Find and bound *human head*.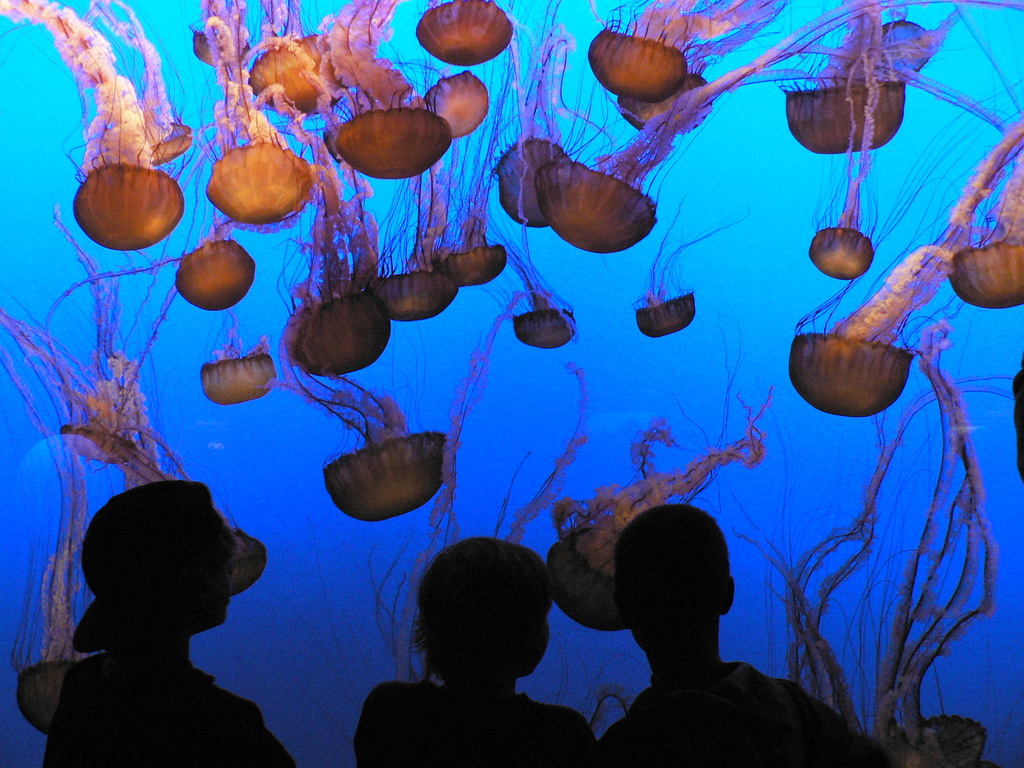
Bound: select_region(616, 506, 735, 660).
